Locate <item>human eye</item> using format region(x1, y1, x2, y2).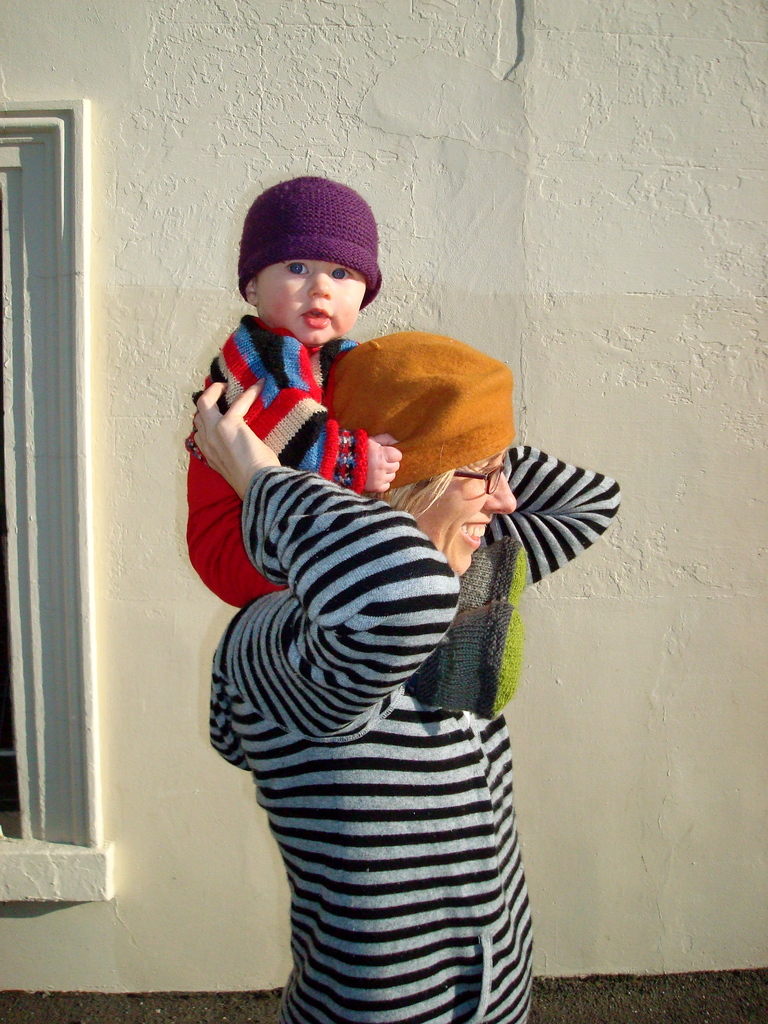
region(326, 263, 353, 284).
